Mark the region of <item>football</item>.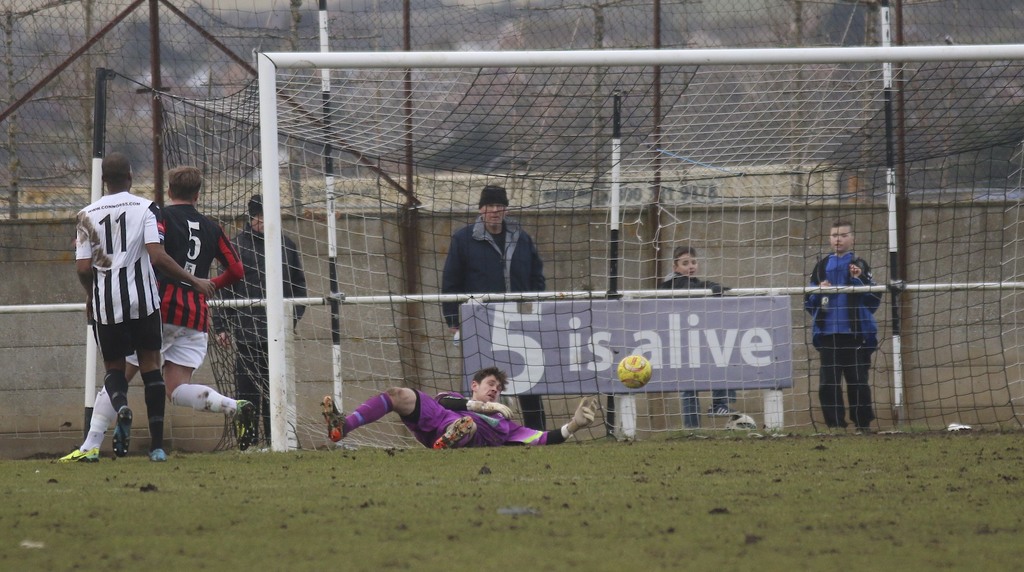
Region: [616,354,653,393].
